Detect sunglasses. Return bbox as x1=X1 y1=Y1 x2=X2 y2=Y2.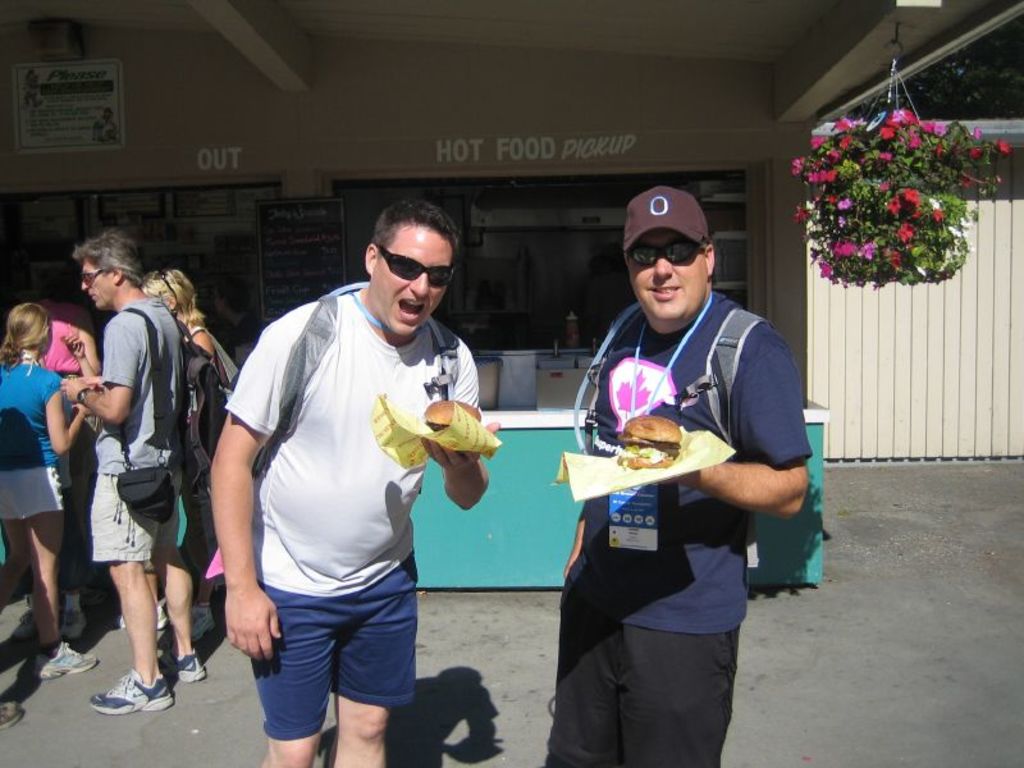
x1=155 y1=269 x2=175 y2=305.
